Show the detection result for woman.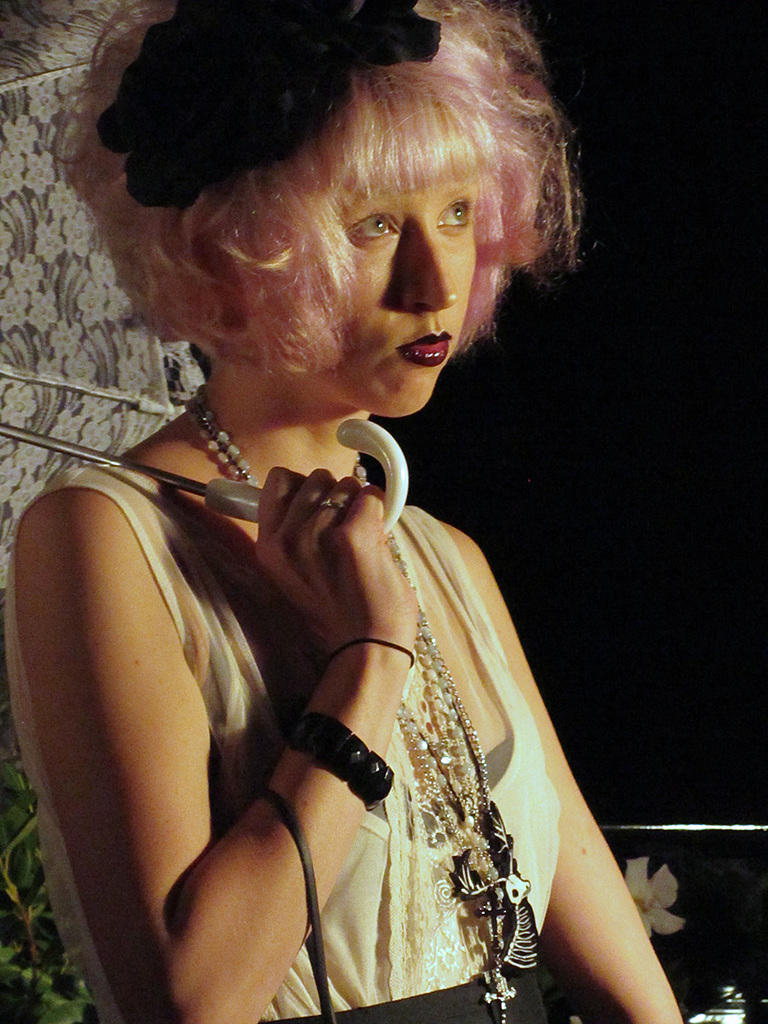
(18,13,634,1016).
